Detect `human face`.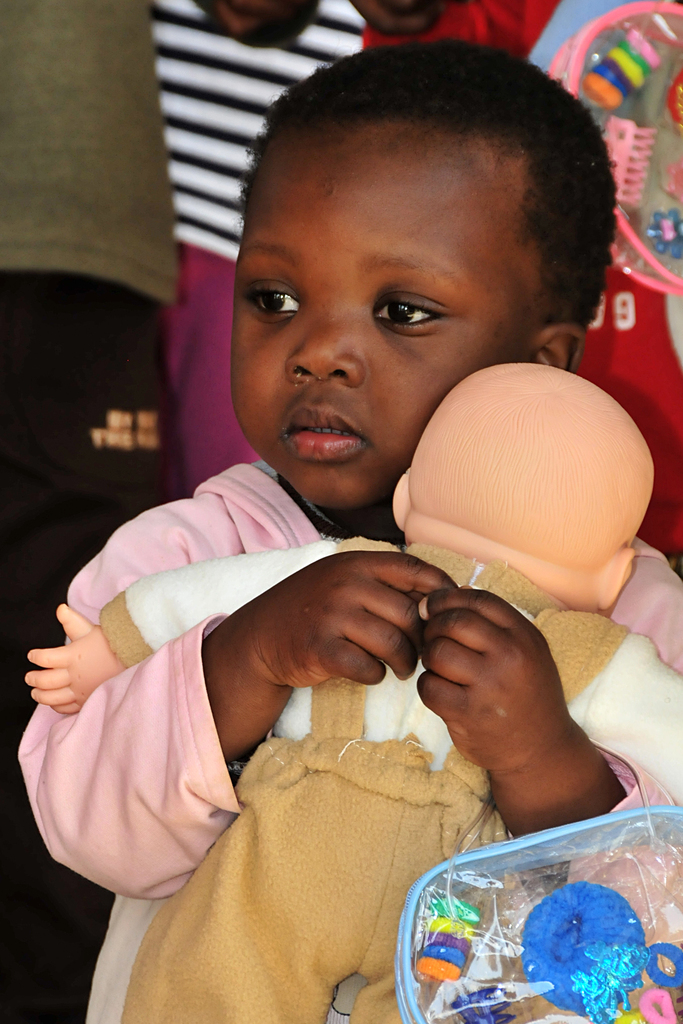
Detected at {"x1": 231, "y1": 119, "x2": 538, "y2": 509}.
